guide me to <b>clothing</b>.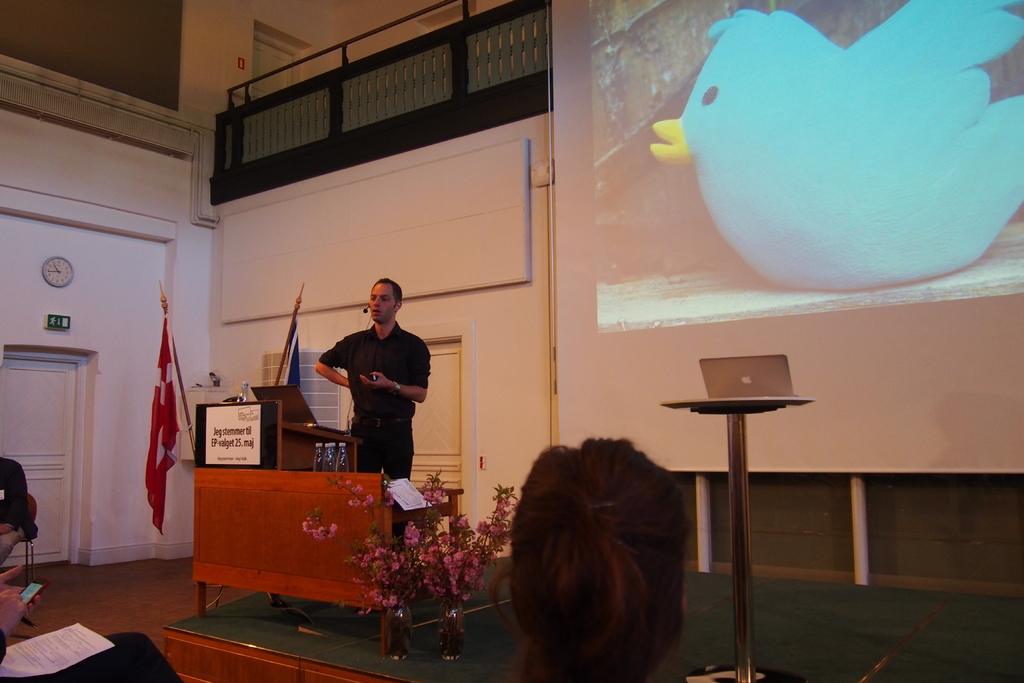
Guidance: <bbox>317, 317, 440, 484</bbox>.
